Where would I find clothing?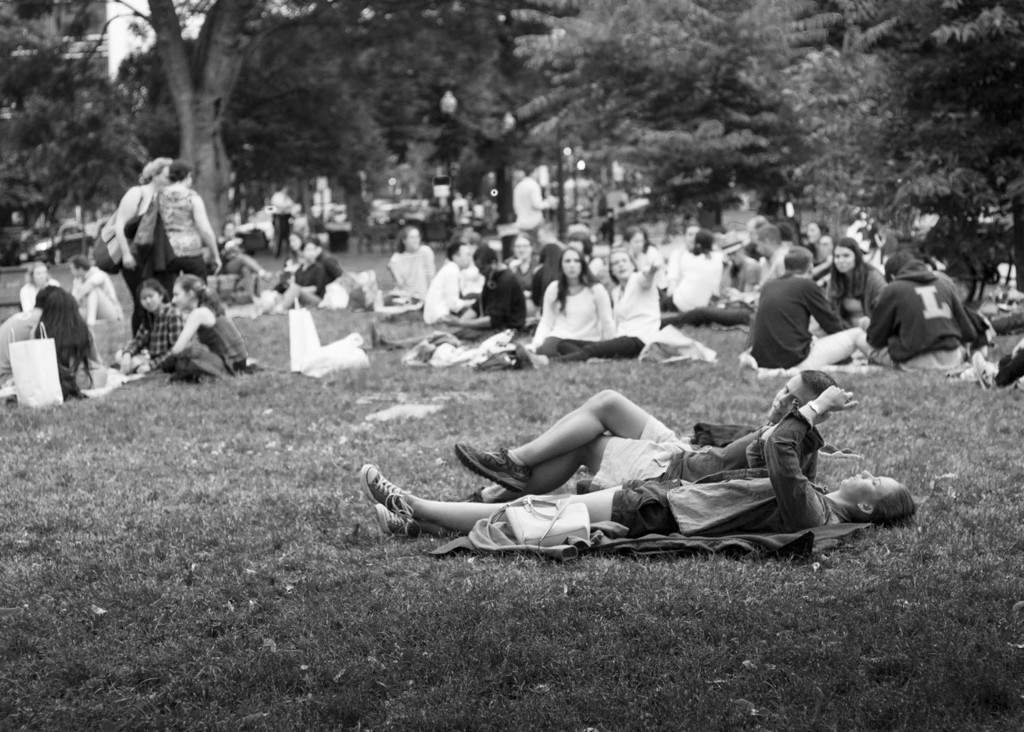
At 603:274:649:352.
